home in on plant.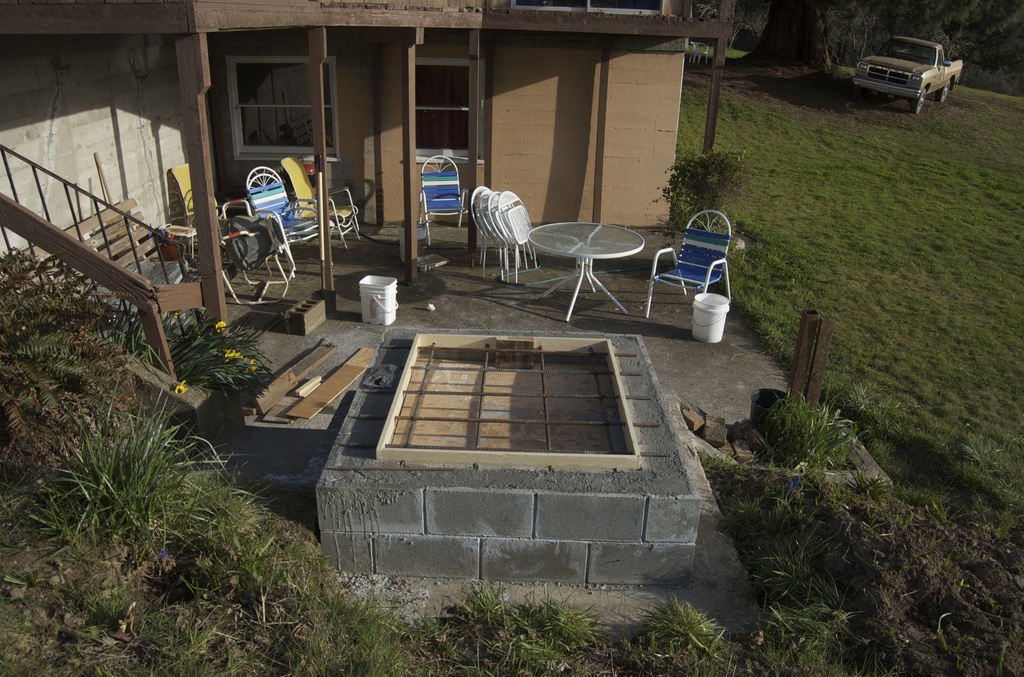
Homed in at <bbox>620, 588, 738, 676</bbox>.
